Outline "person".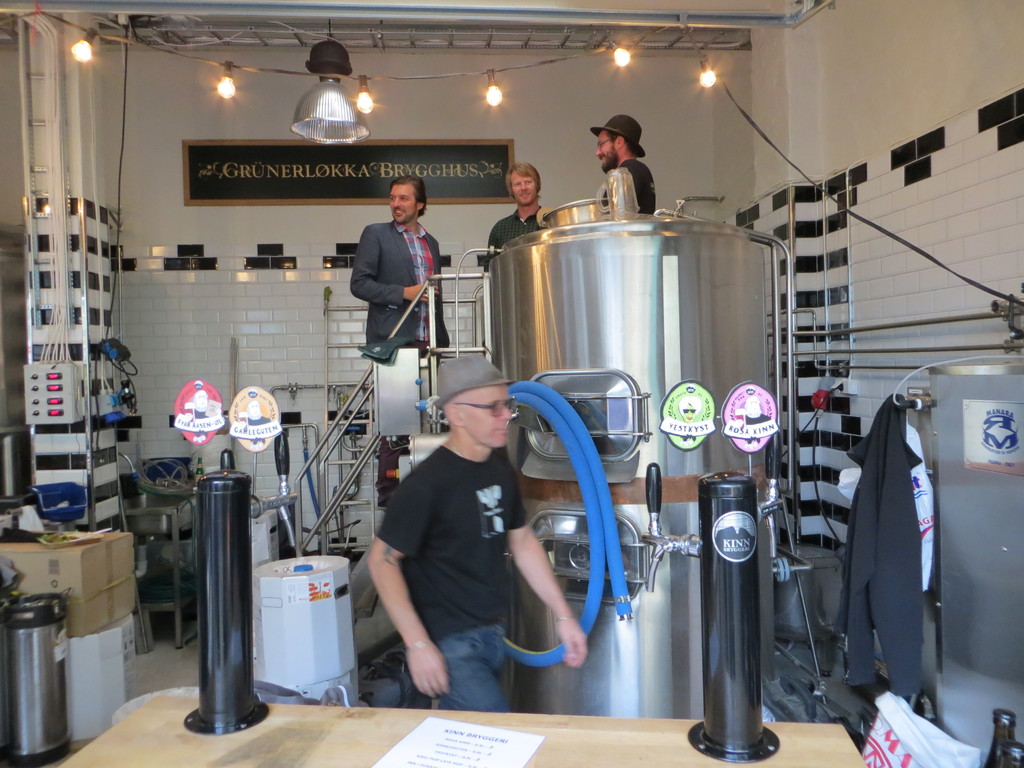
Outline: [x1=483, y1=161, x2=551, y2=257].
